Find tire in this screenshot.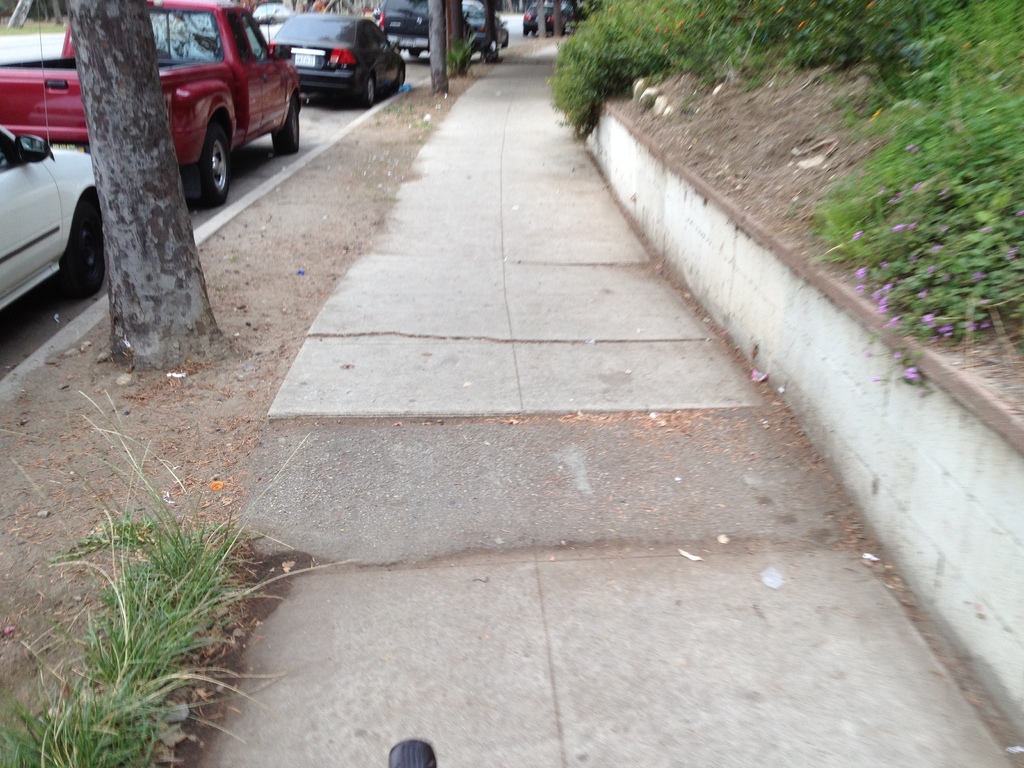
The bounding box for tire is (531, 29, 536, 35).
